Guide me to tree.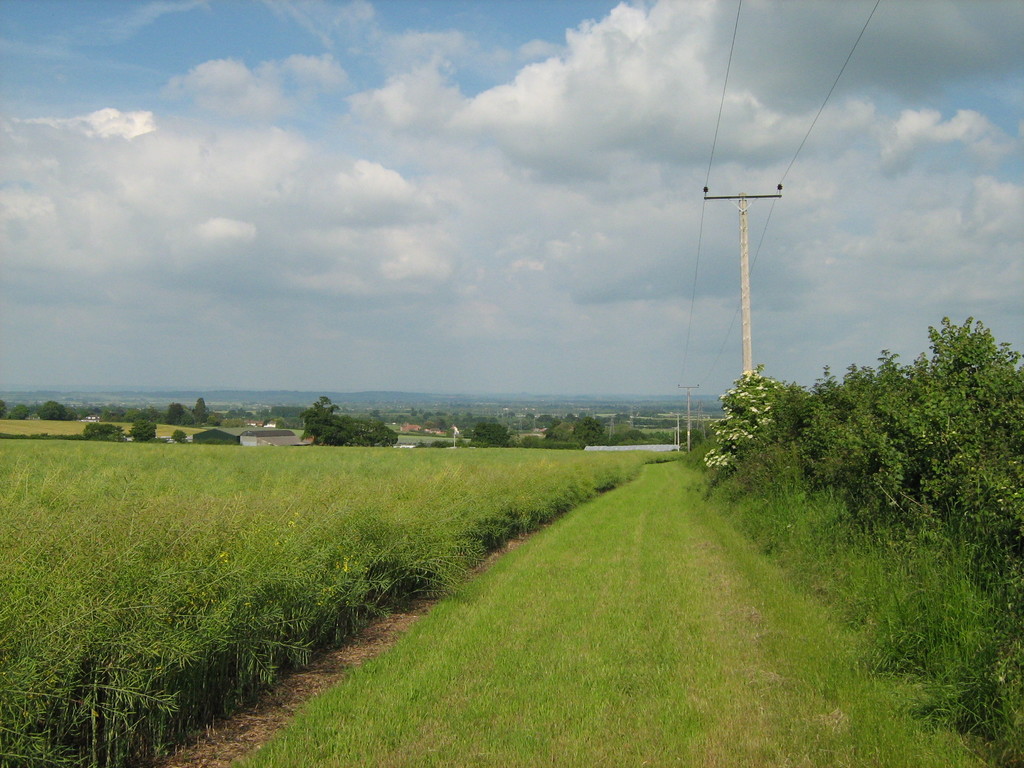
Guidance: [191,396,209,426].
